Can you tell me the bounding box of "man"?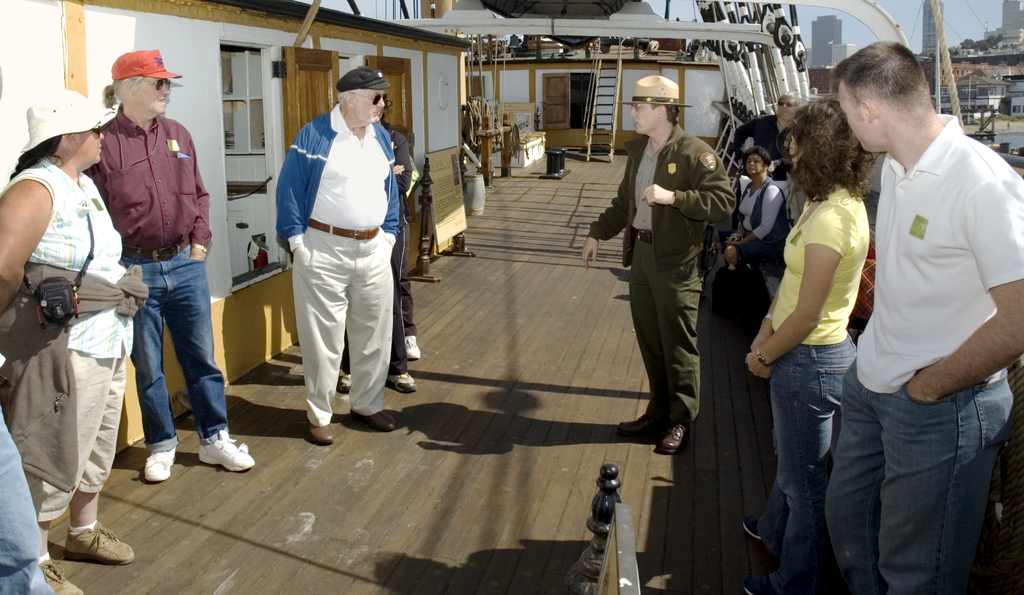
[x1=733, y1=83, x2=808, y2=182].
